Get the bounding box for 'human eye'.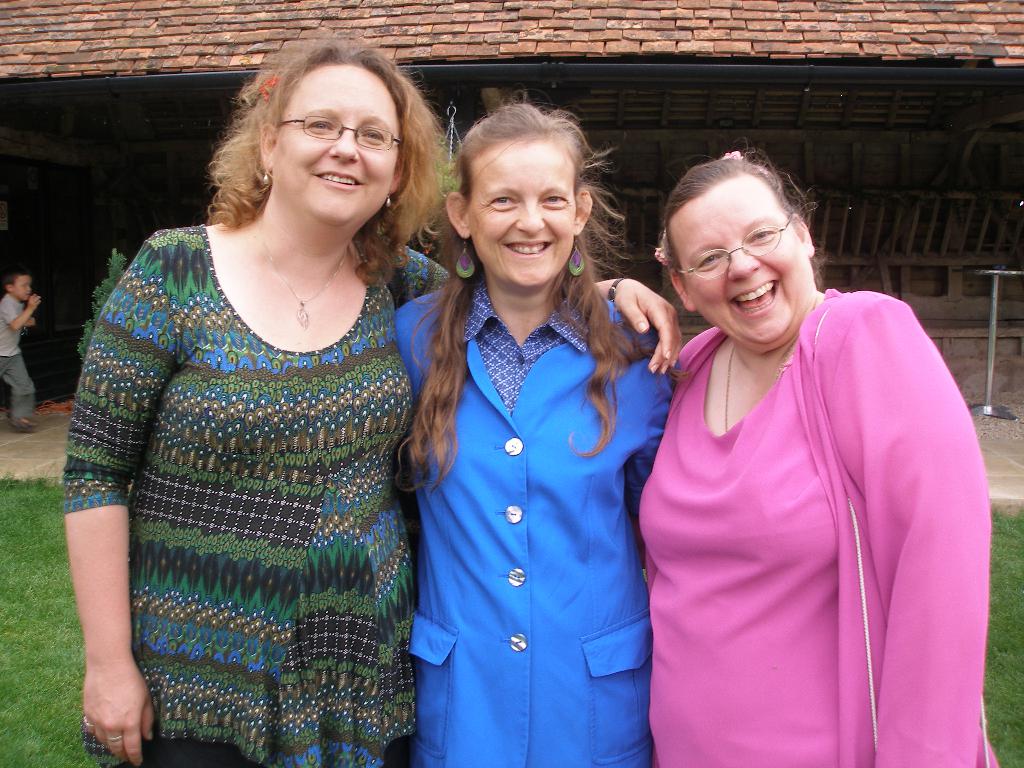
BBox(541, 191, 571, 205).
